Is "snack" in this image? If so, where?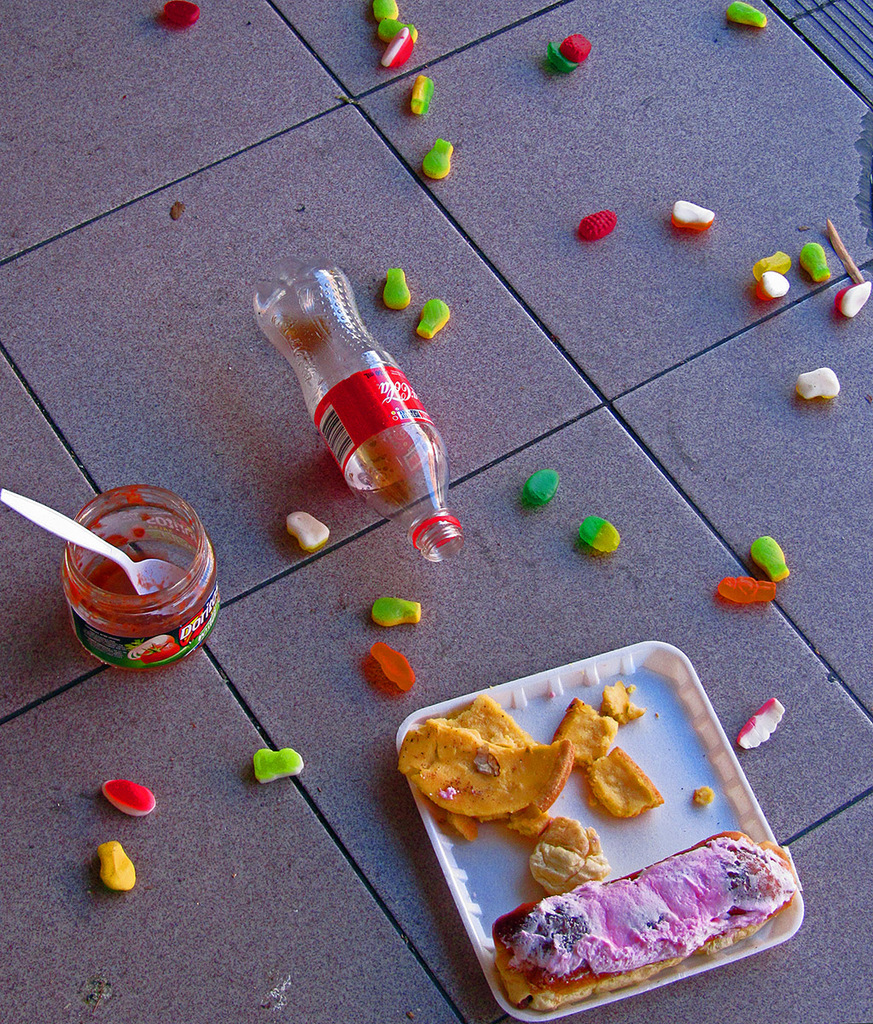
Yes, at x1=369 y1=644 x2=416 y2=692.
